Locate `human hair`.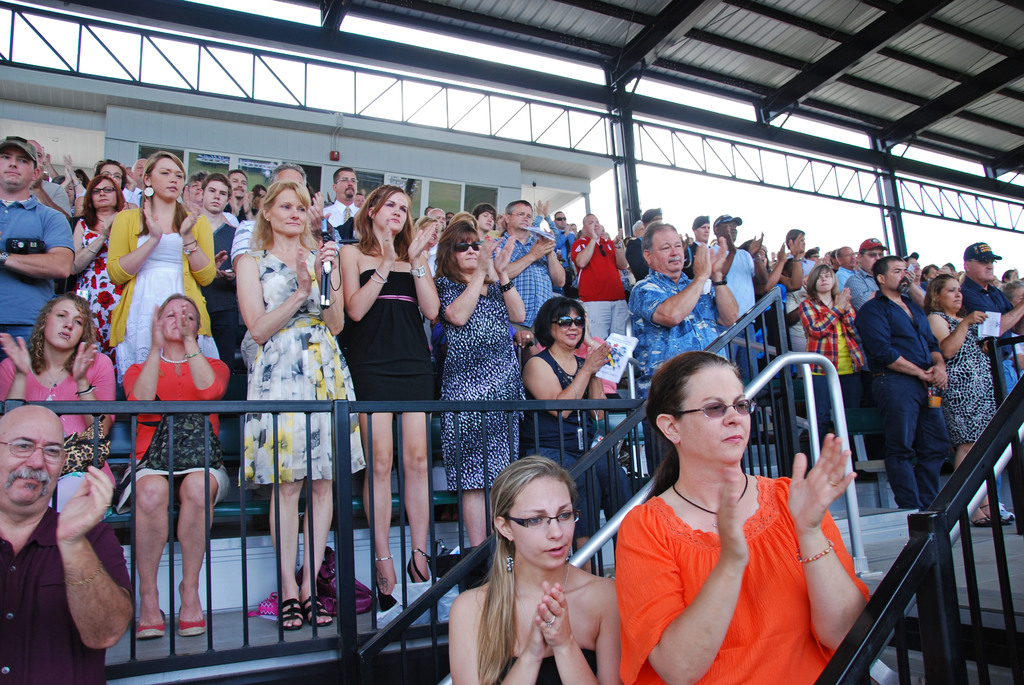
Bounding box: rect(140, 154, 187, 233).
